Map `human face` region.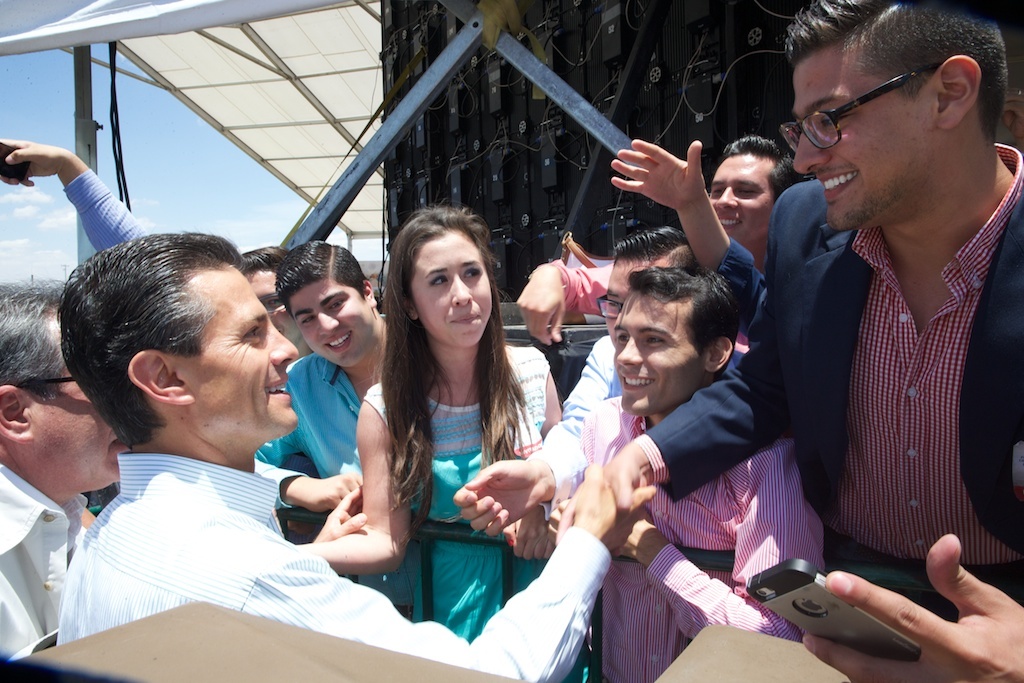
Mapped to [614, 288, 701, 413].
